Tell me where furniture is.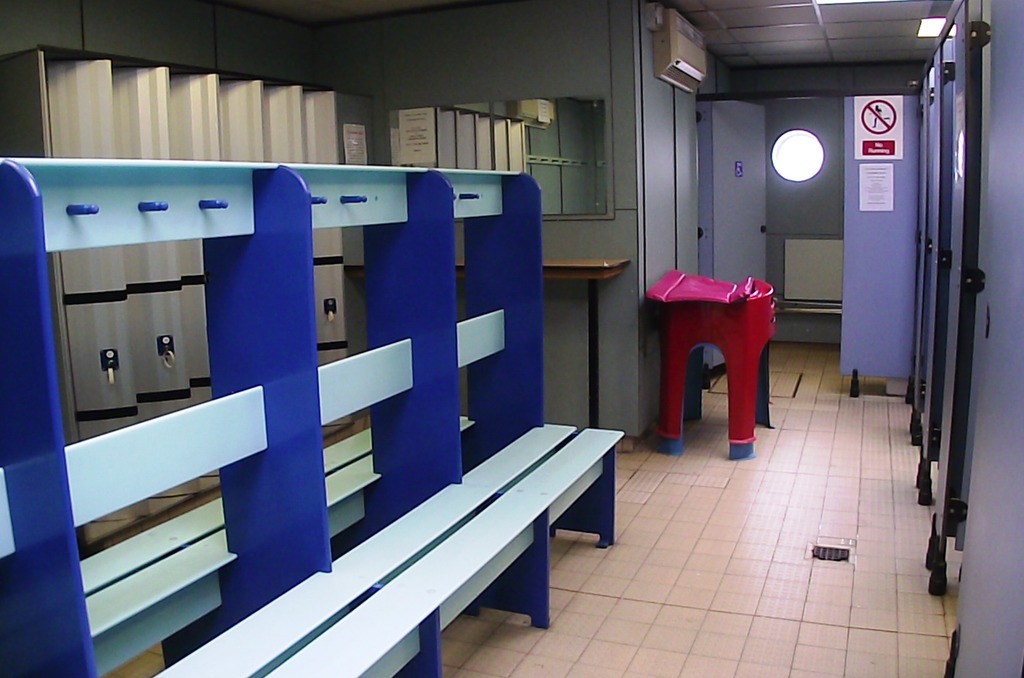
furniture is at bbox=(455, 260, 626, 427).
